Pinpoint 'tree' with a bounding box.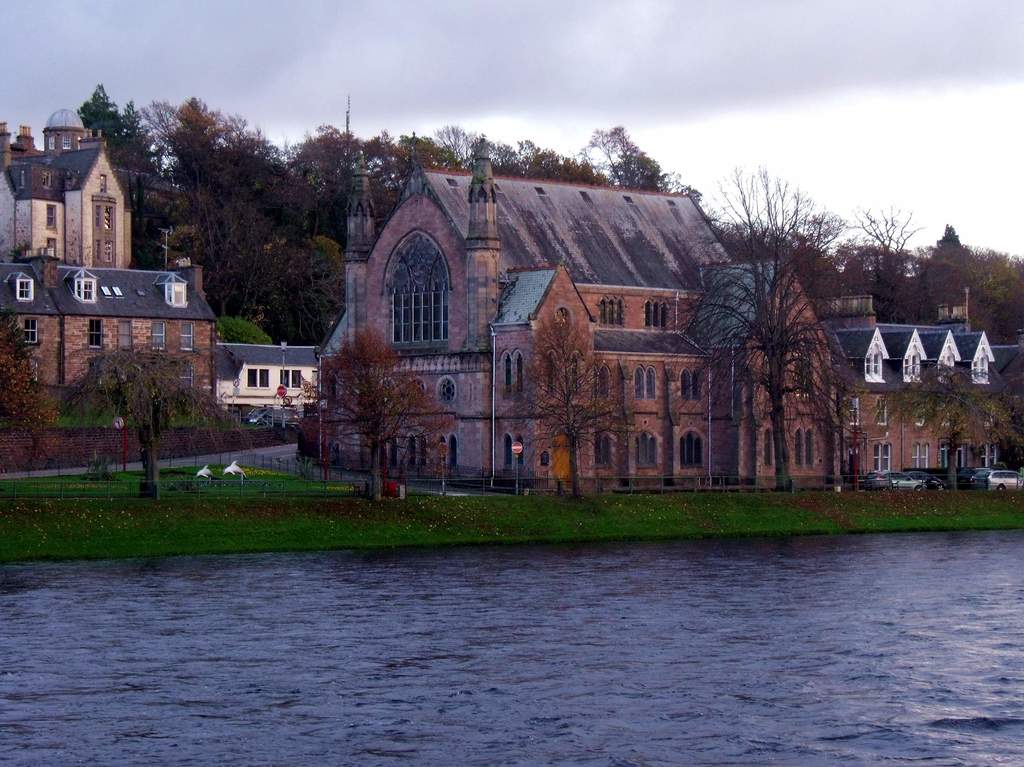
bbox=(67, 76, 171, 193).
